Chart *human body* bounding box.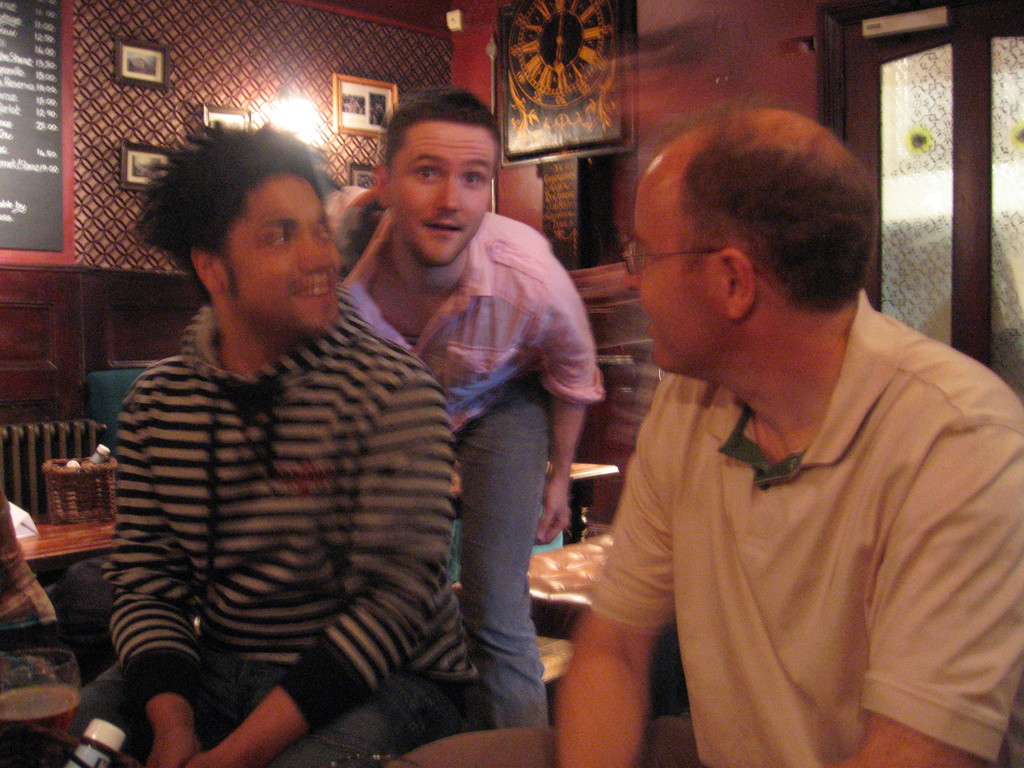
Charted: bbox(81, 141, 477, 767).
